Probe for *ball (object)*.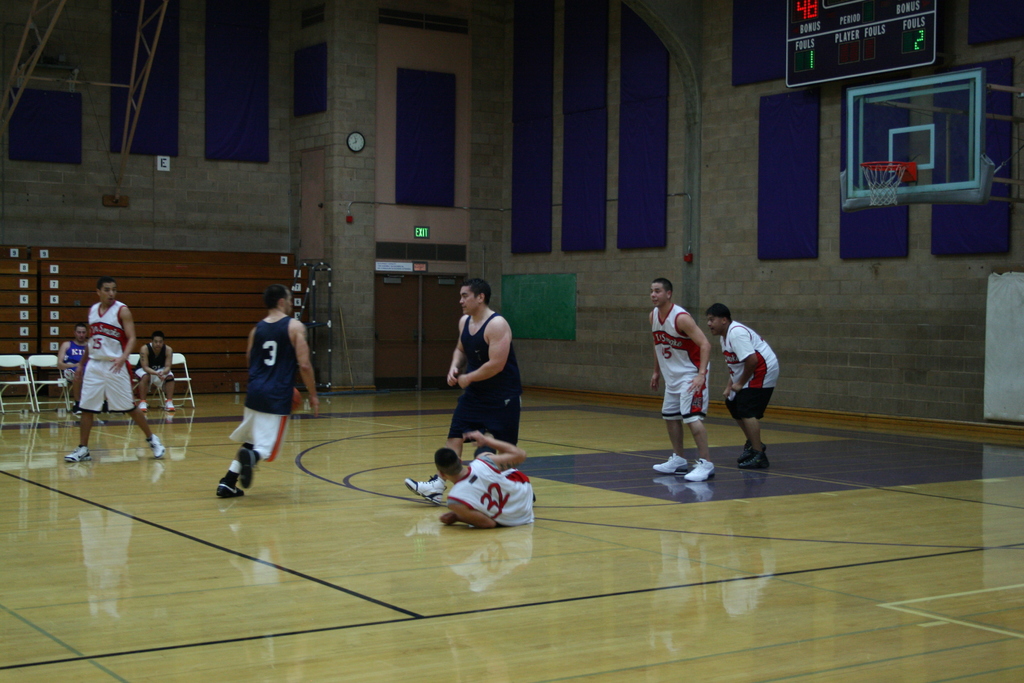
Probe result: 290,387,304,415.
